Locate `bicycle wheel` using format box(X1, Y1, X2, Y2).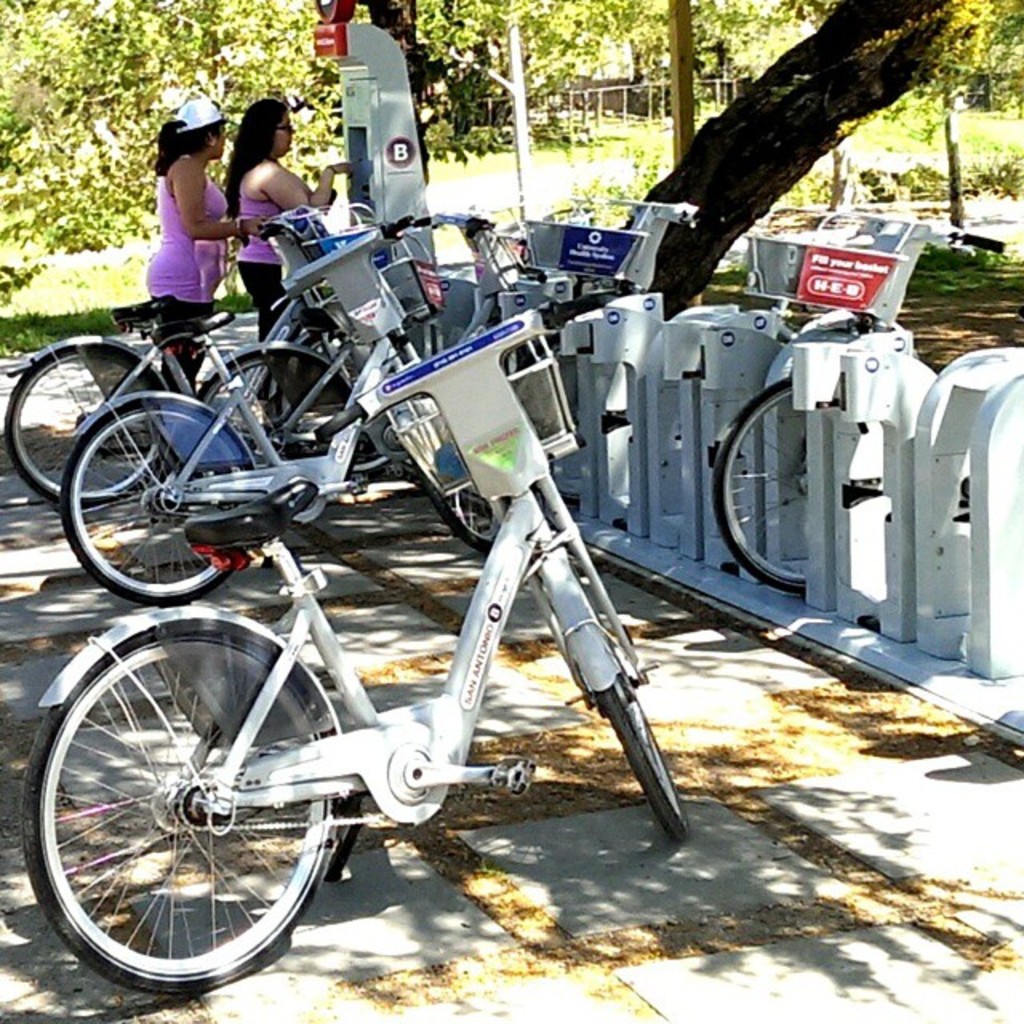
box(61, 392, 251, 618).
